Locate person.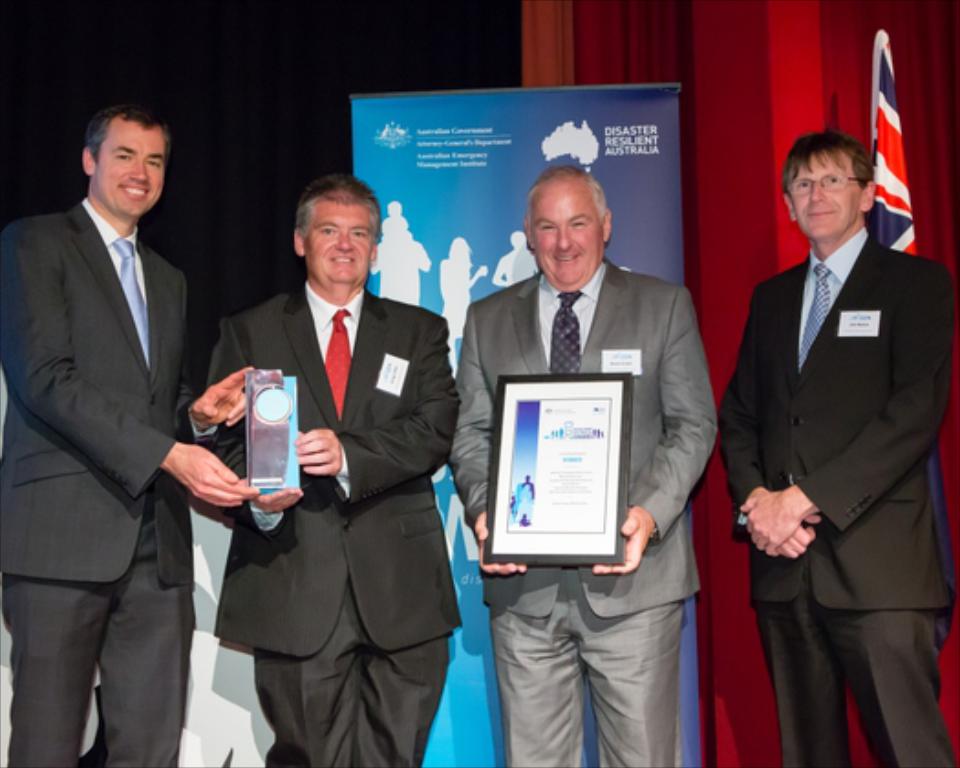
Bounding box: Rect(722, 77, 938, 761).
